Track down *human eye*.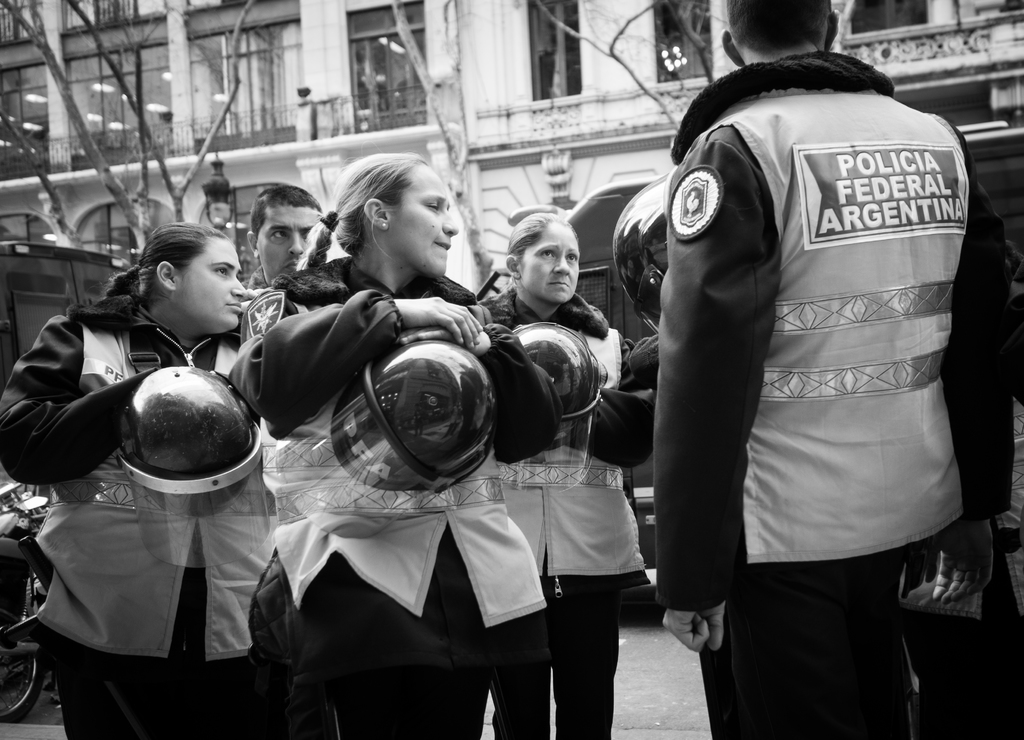
Tracked to <box>210,261,234,280</box>.
